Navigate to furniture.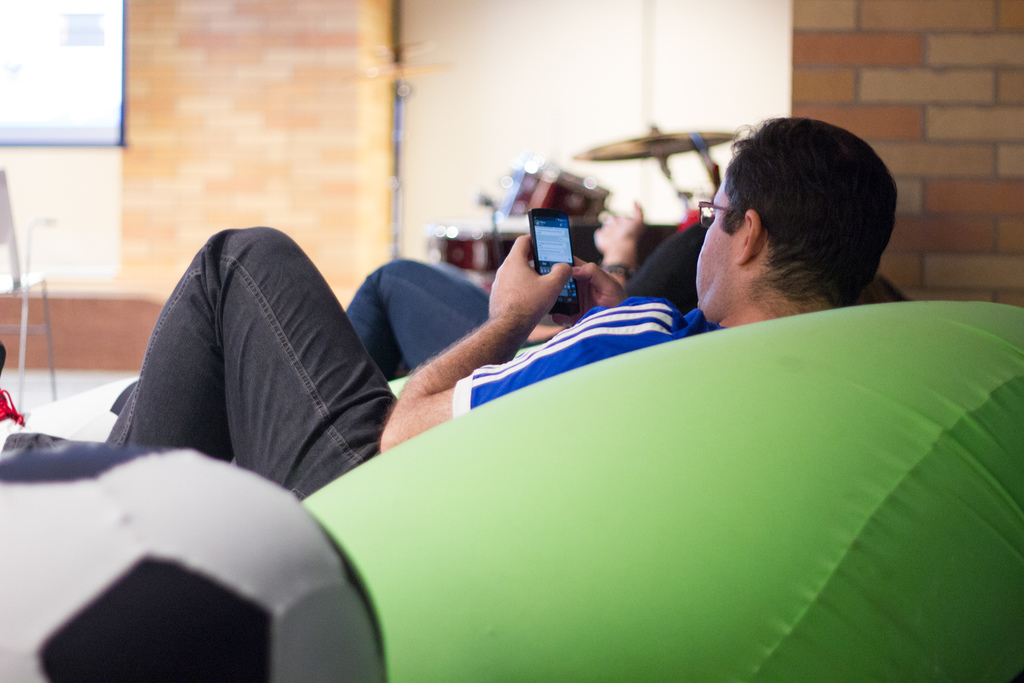
Navigation target: box=[303, 302, 1023, 682].
